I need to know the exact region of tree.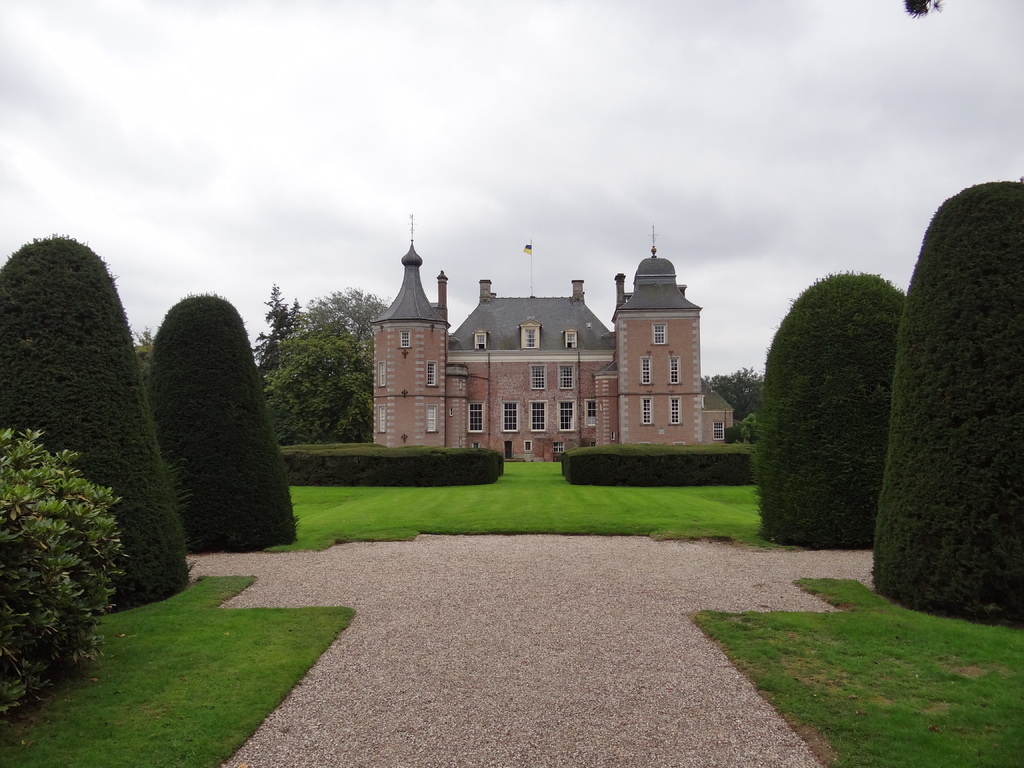
Region: [left=149, top=292, right=294, bottom=542].
